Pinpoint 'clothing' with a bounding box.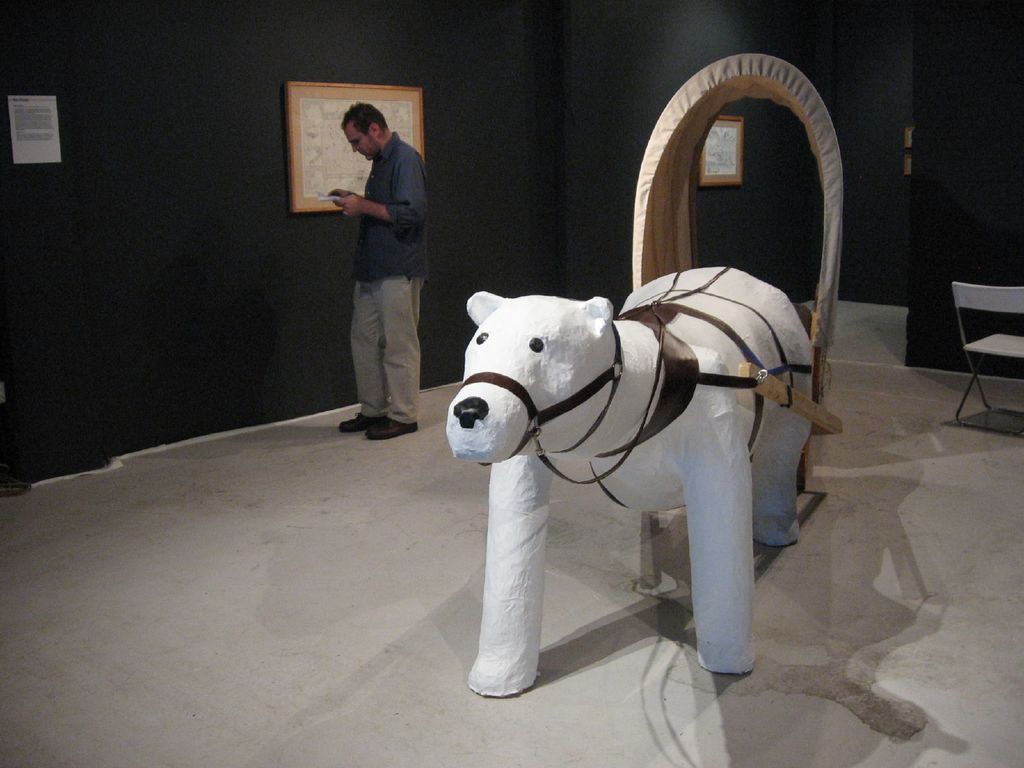
(337, 138, 419, 442).
